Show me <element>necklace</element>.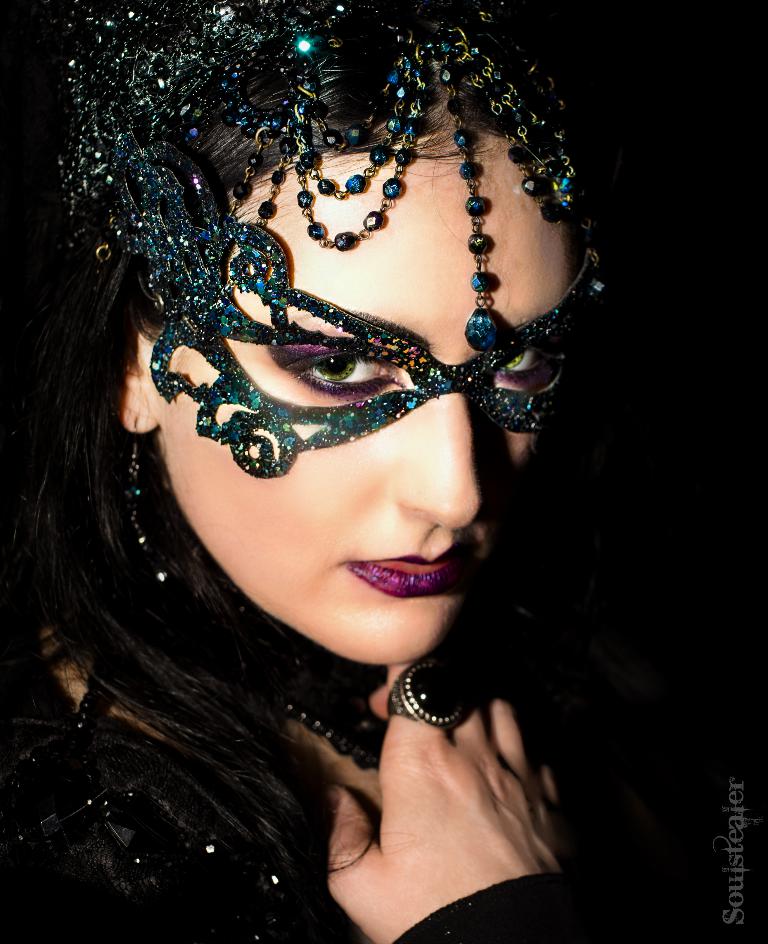
<element>necklace</element> is here: pyautogui.locateOnScreen(250, 614, 378, 774).
